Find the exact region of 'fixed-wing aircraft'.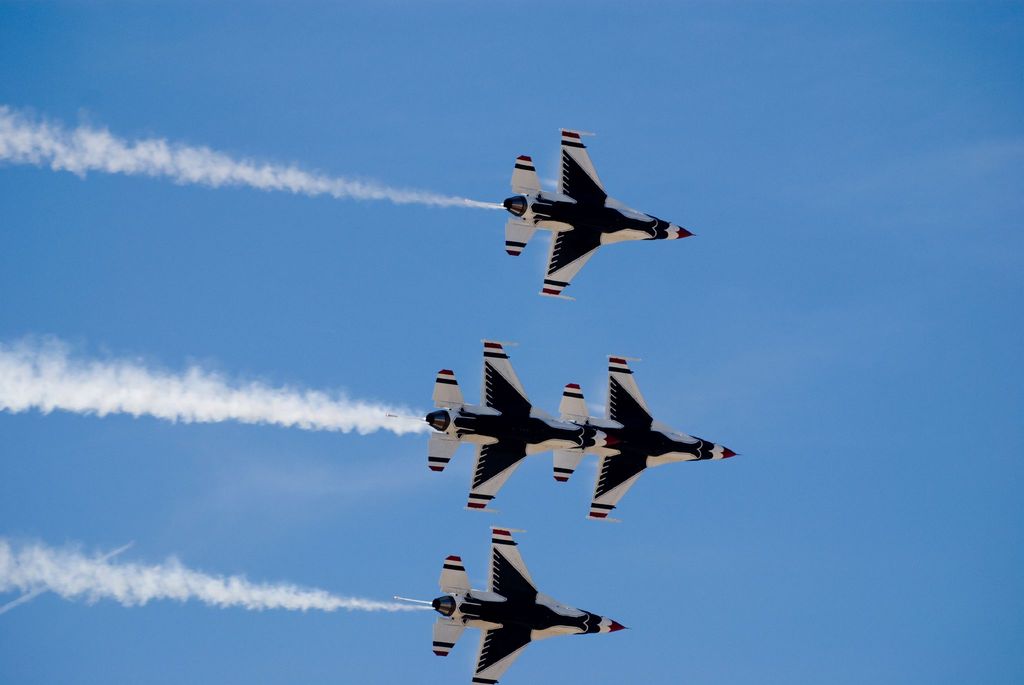
Exact region: pyautogui.locateOnScreen(394, 526, 635, 683).
